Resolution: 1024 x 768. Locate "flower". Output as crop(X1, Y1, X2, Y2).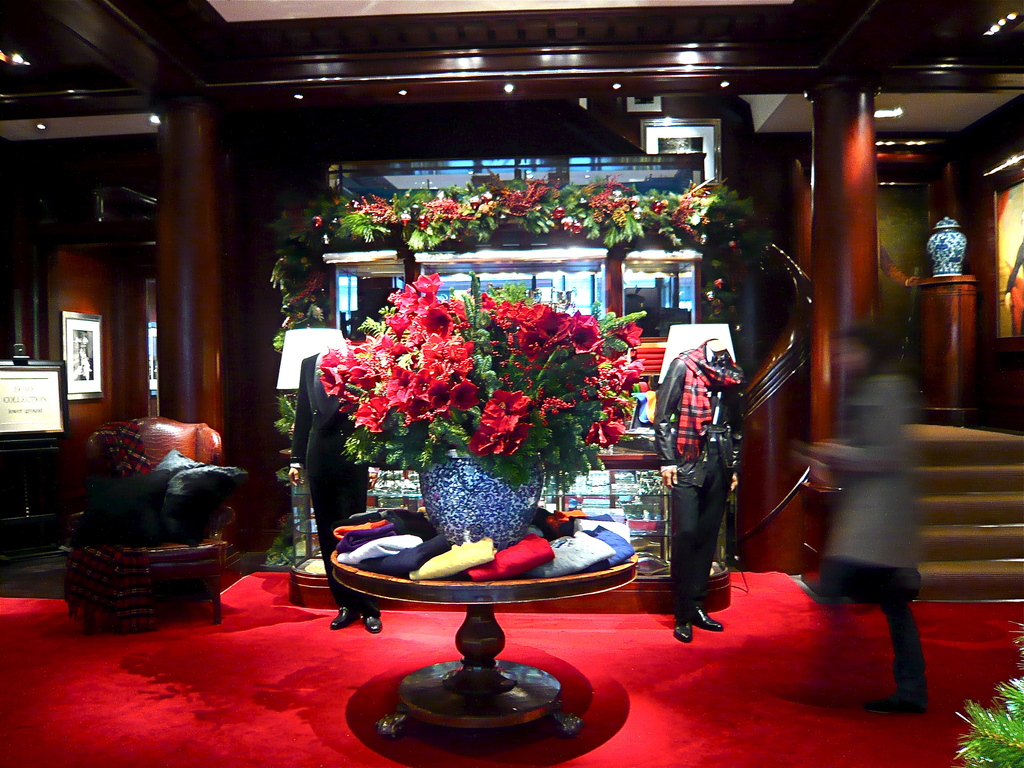
crop(712, 278, 723, 288).
